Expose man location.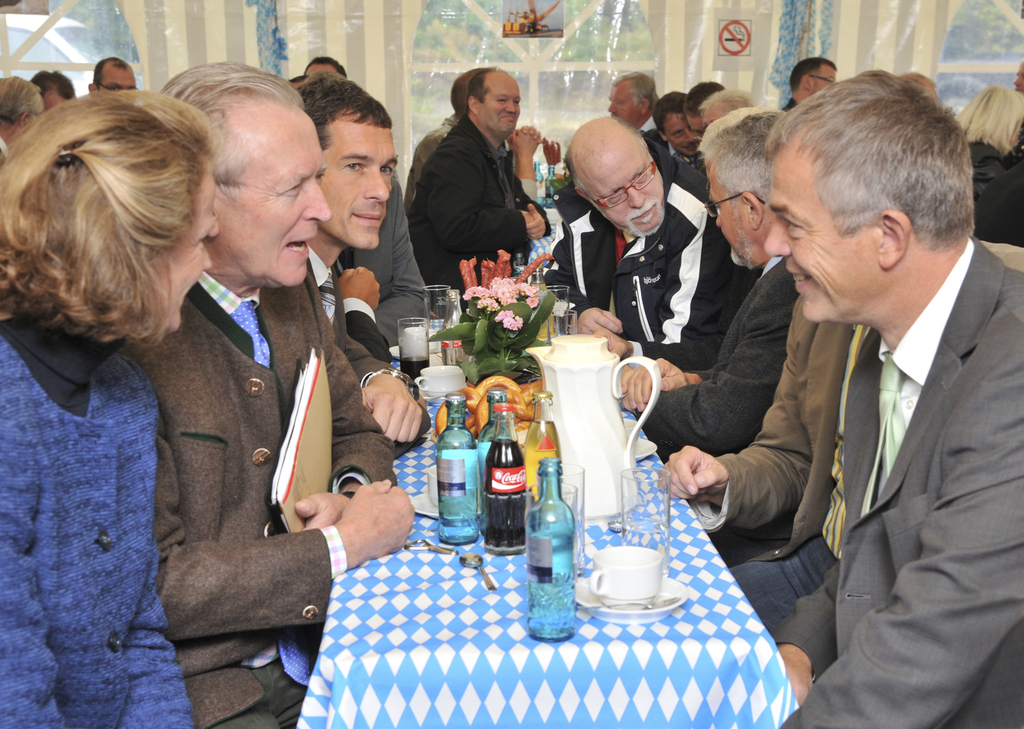
Exposed at bbox=[664, 95, 1023, 697].
